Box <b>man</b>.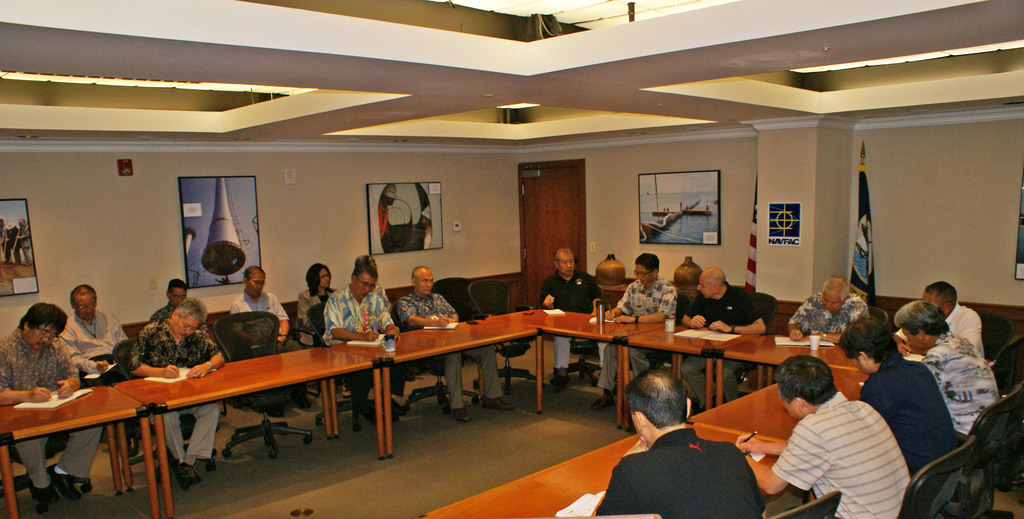
rect(894, 291, 998, 442).
